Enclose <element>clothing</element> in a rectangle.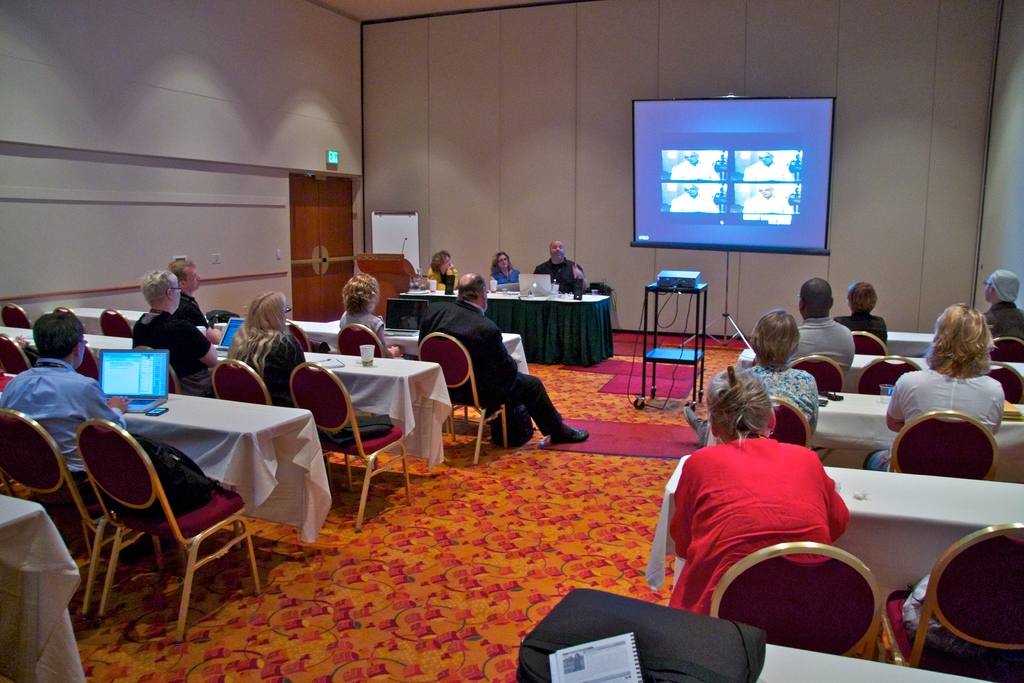
(left=987, top=300, right=1021, bottom=341).
